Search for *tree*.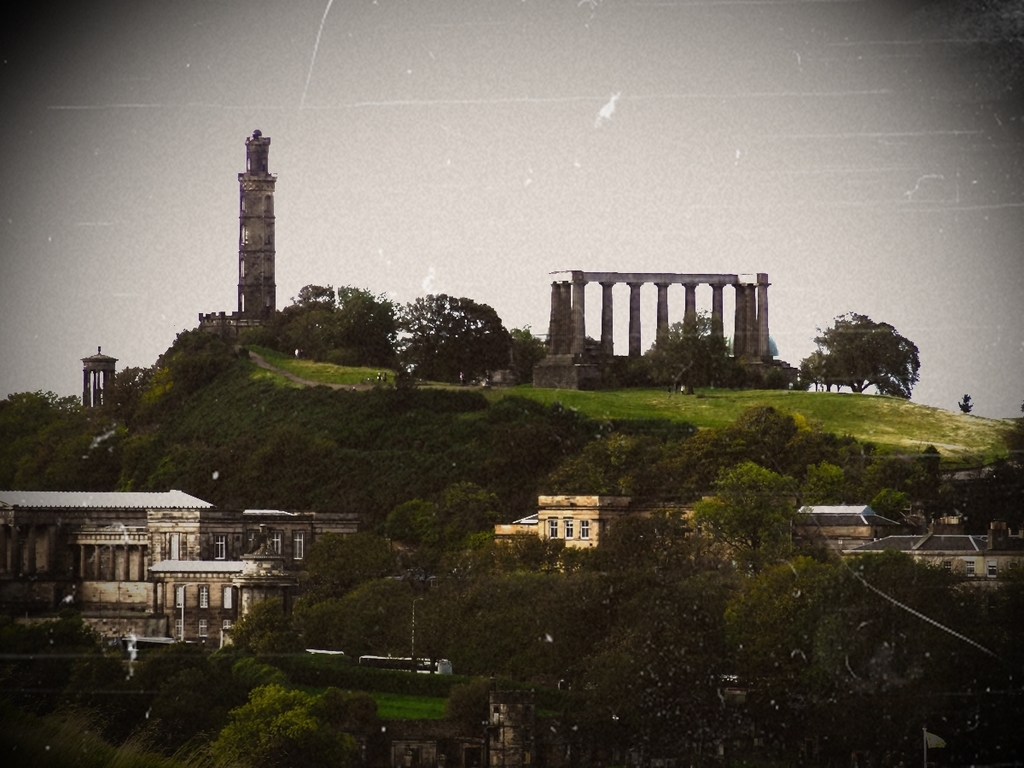
Found at 544:524:773:767.
